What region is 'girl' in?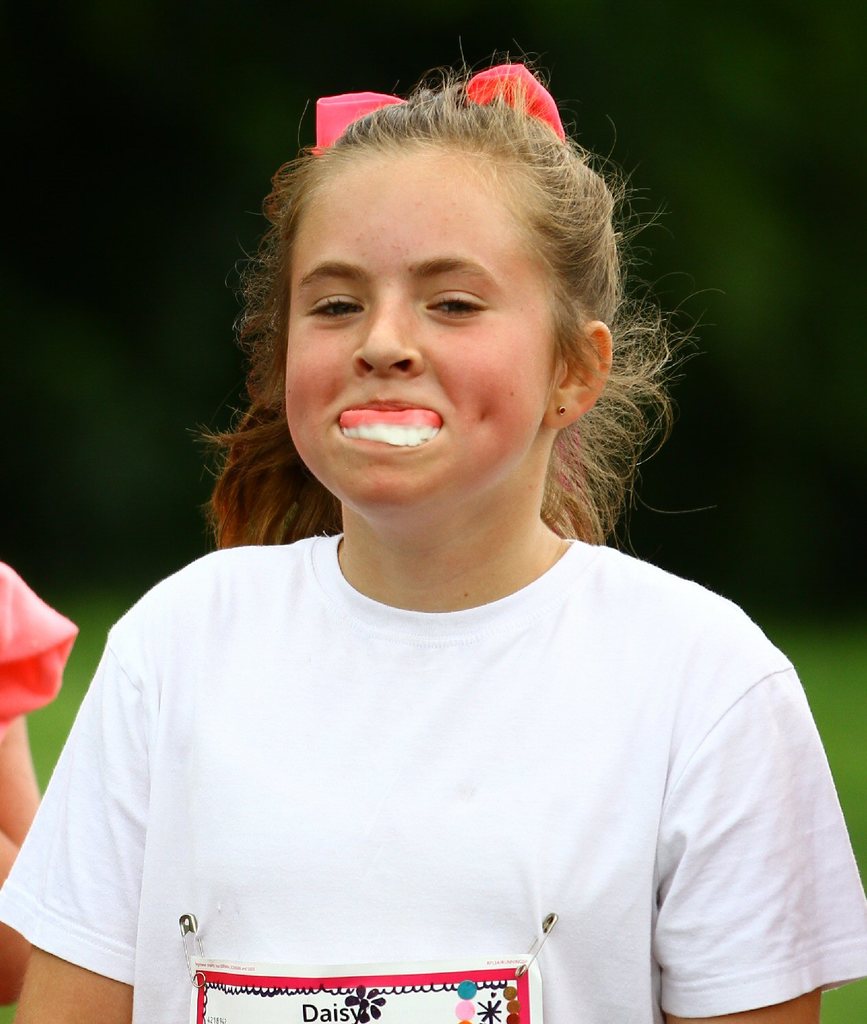
{"left": 0, "top": 41, "right": 866, "bottom": 1023}.
